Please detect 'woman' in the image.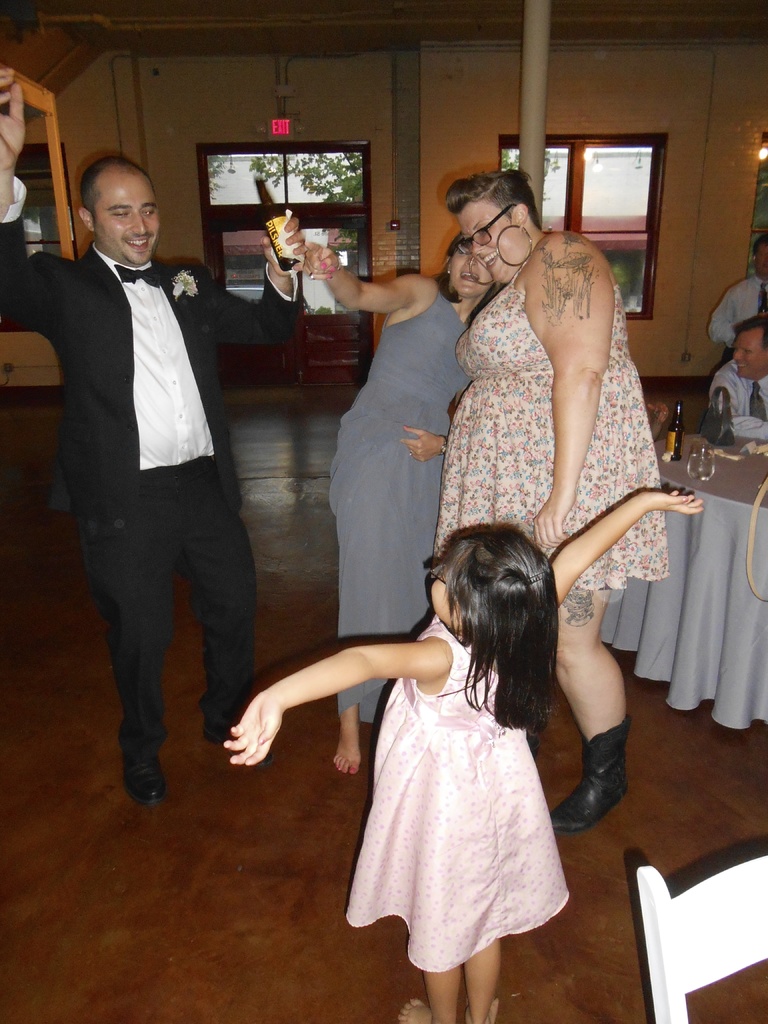
[415,157,675,842].
